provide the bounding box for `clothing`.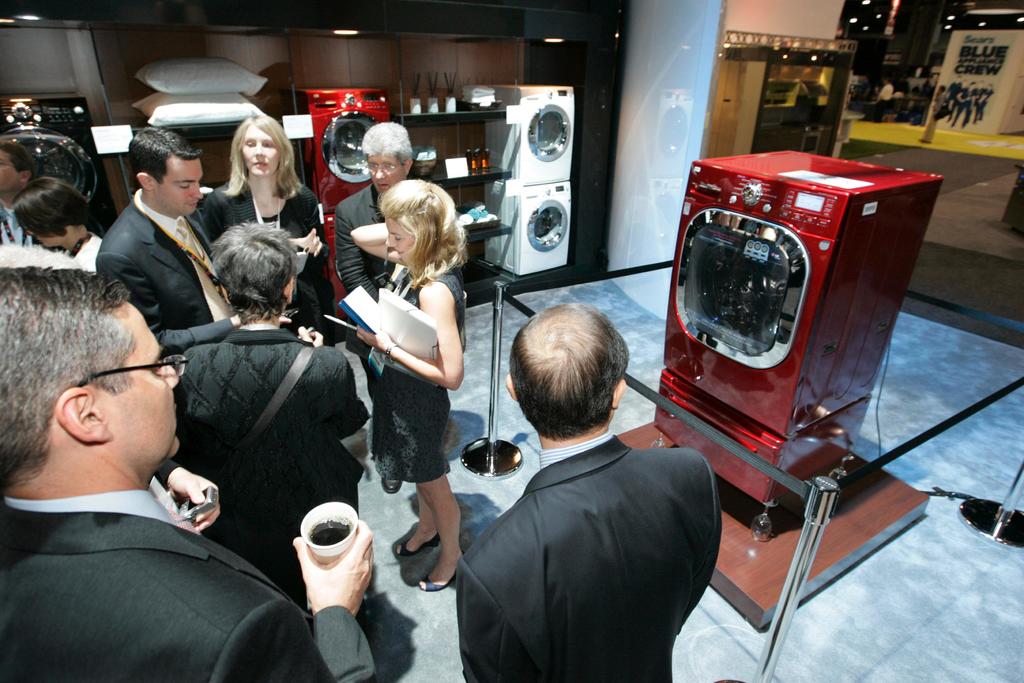
(left=105, top=182, right=235, bottom=357).
